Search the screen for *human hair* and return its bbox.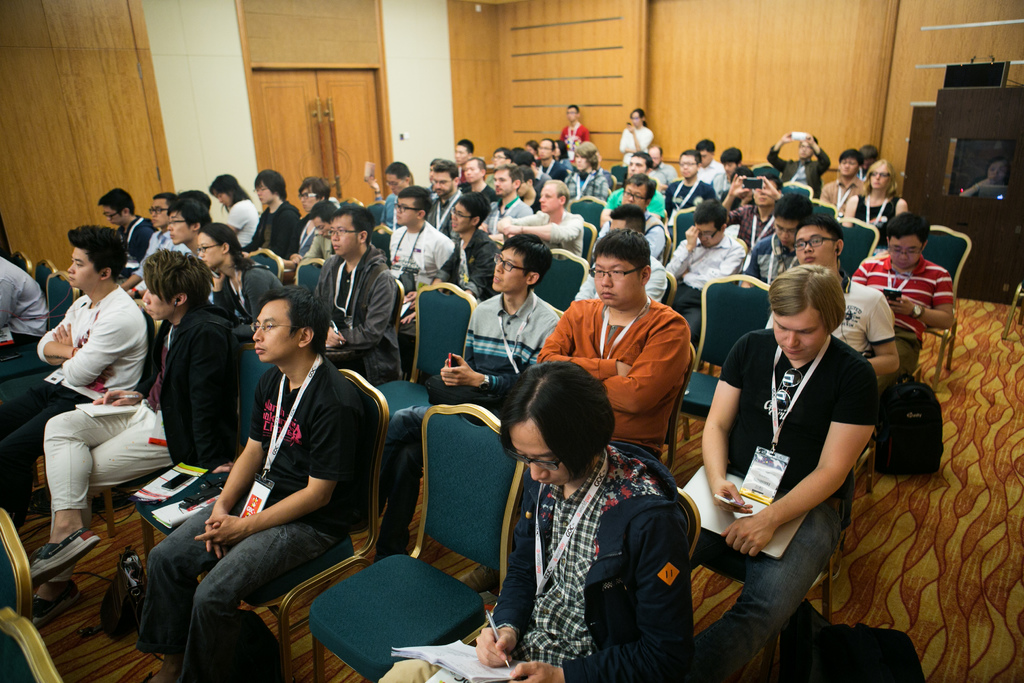
Found: (left=772, top=191, right=815, bottom=224).
